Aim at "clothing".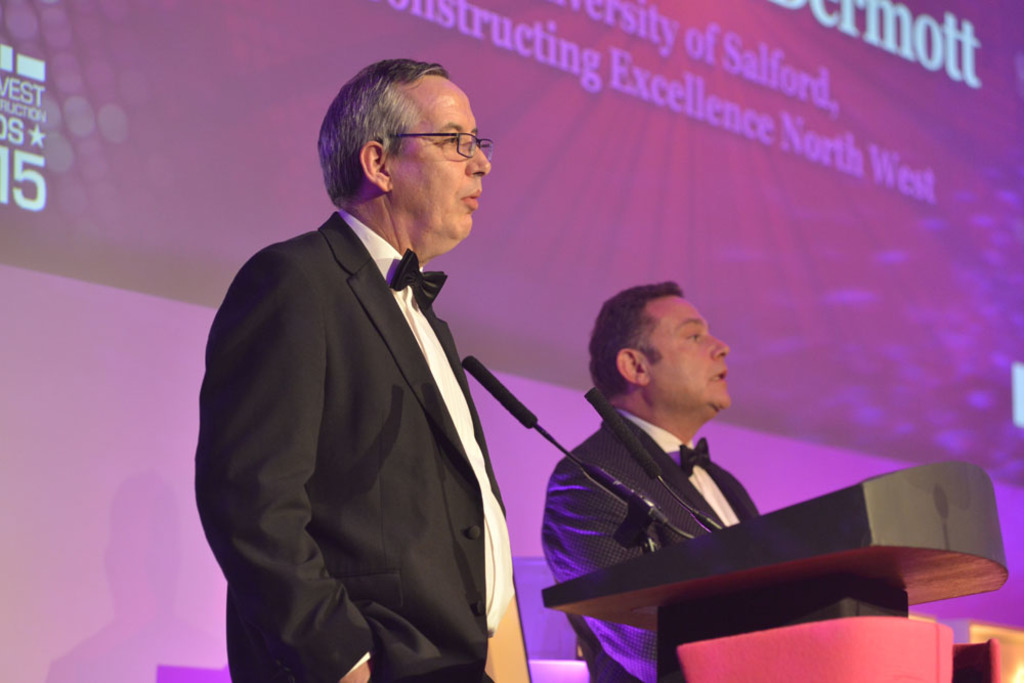
Aimed at <bbox>200, 135, 529, 682</bbox>.
